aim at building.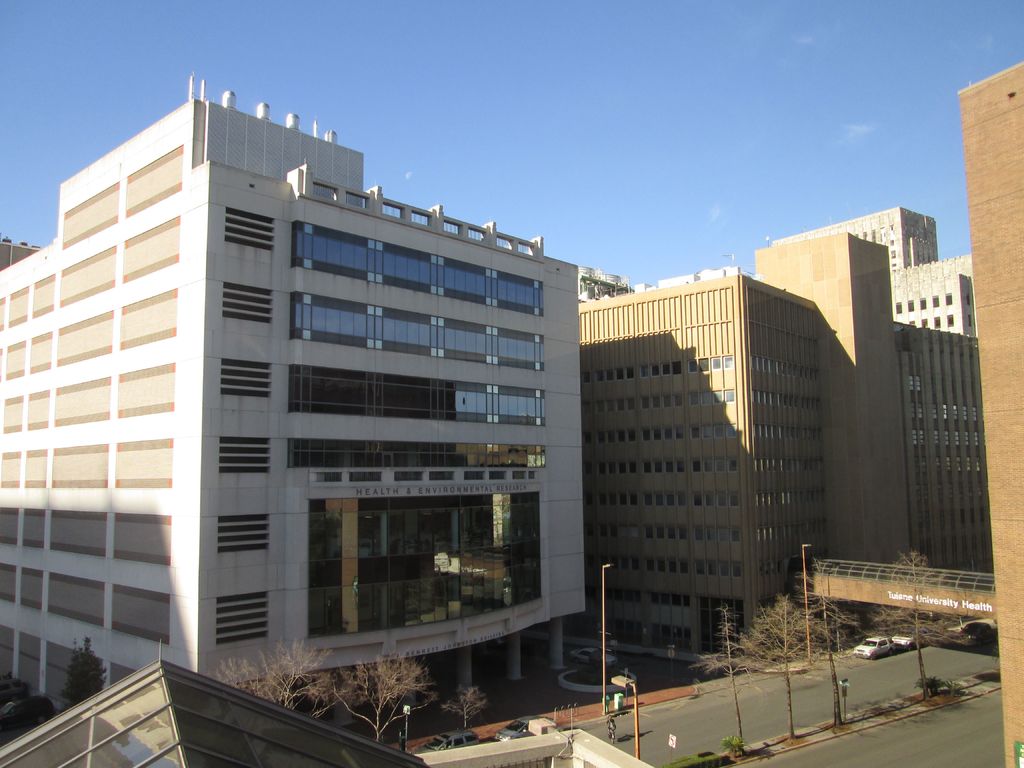
Aimed at 0 76 595 725.
